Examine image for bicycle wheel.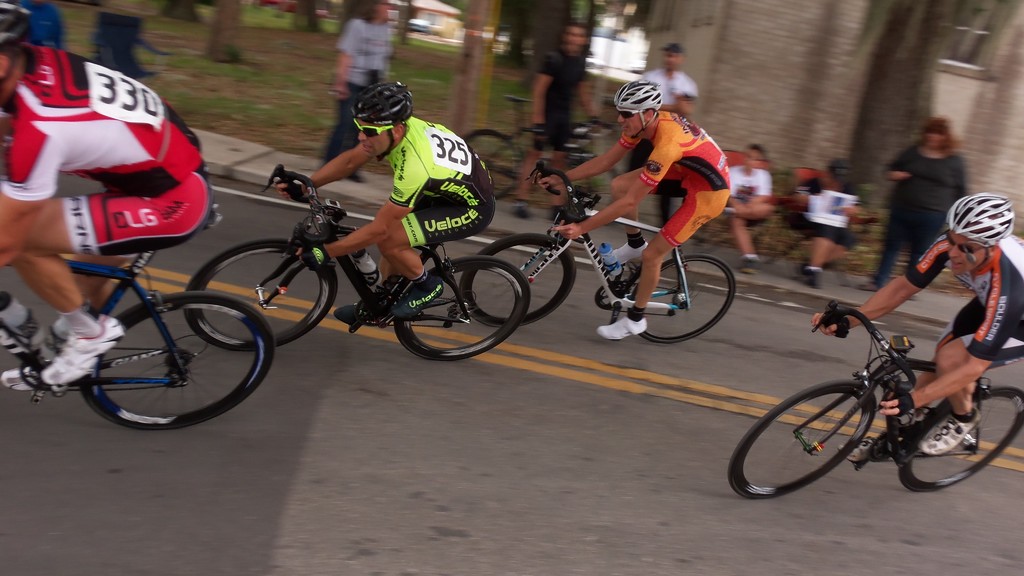
Examination result: 463:129:524:209.
